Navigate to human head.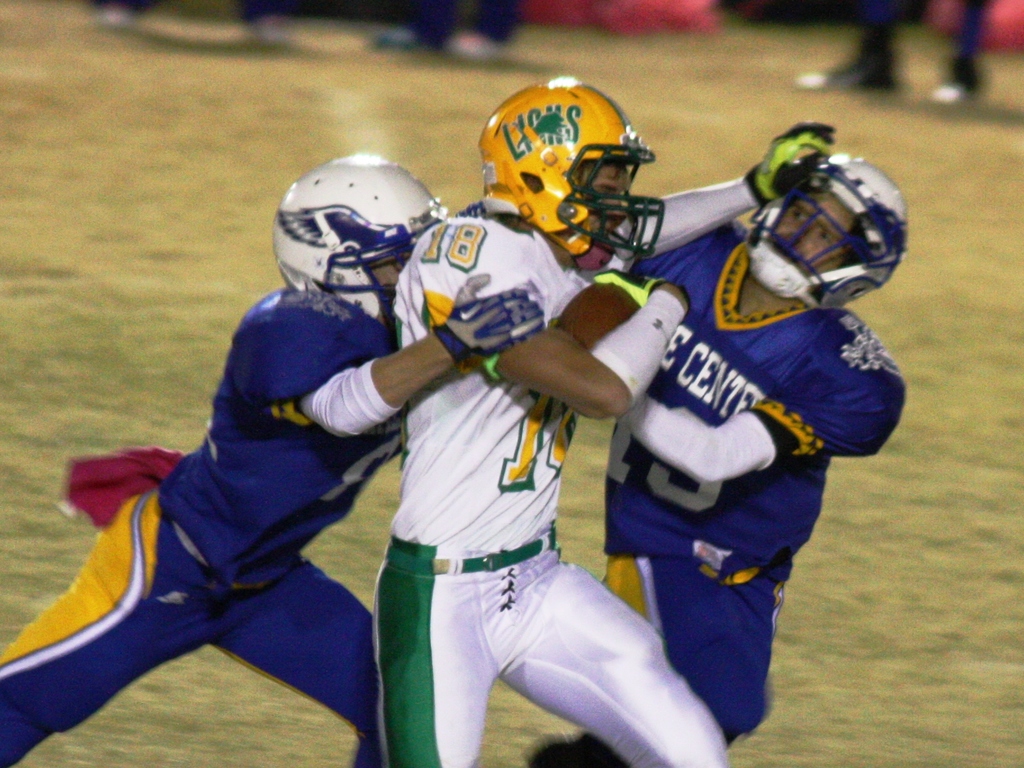
Navigation target: (x1=744, y1=150, x2=908, y2=311).
